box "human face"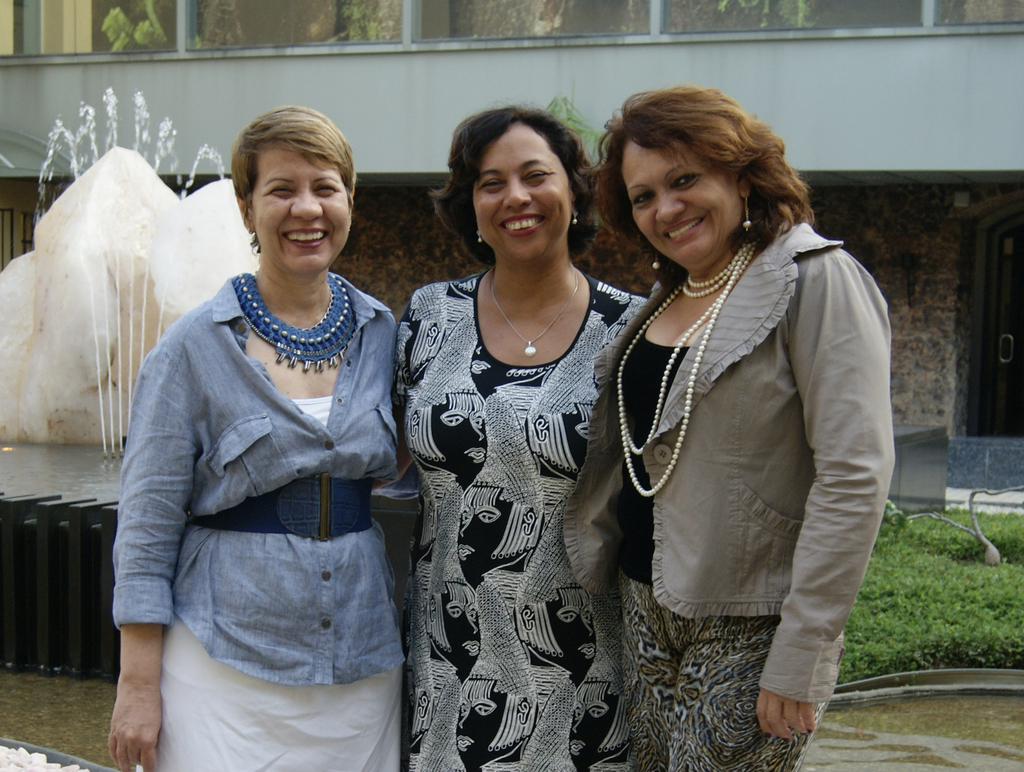
476,125,576,264
